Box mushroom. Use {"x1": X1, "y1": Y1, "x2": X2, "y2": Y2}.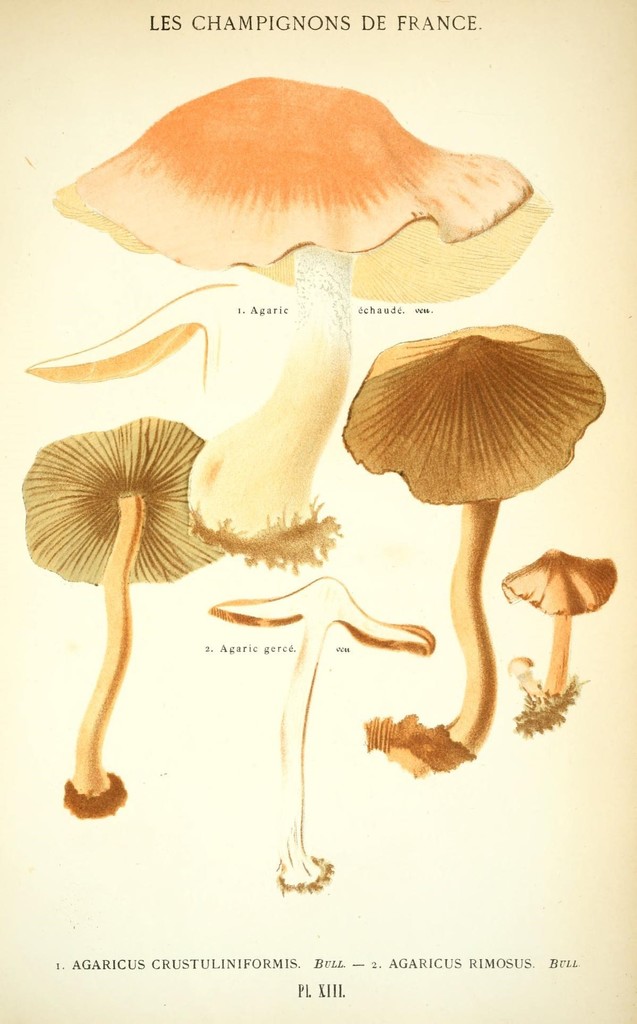
{"x1": 52, "y1": 76, "x2": 551, "y2": 574}.
